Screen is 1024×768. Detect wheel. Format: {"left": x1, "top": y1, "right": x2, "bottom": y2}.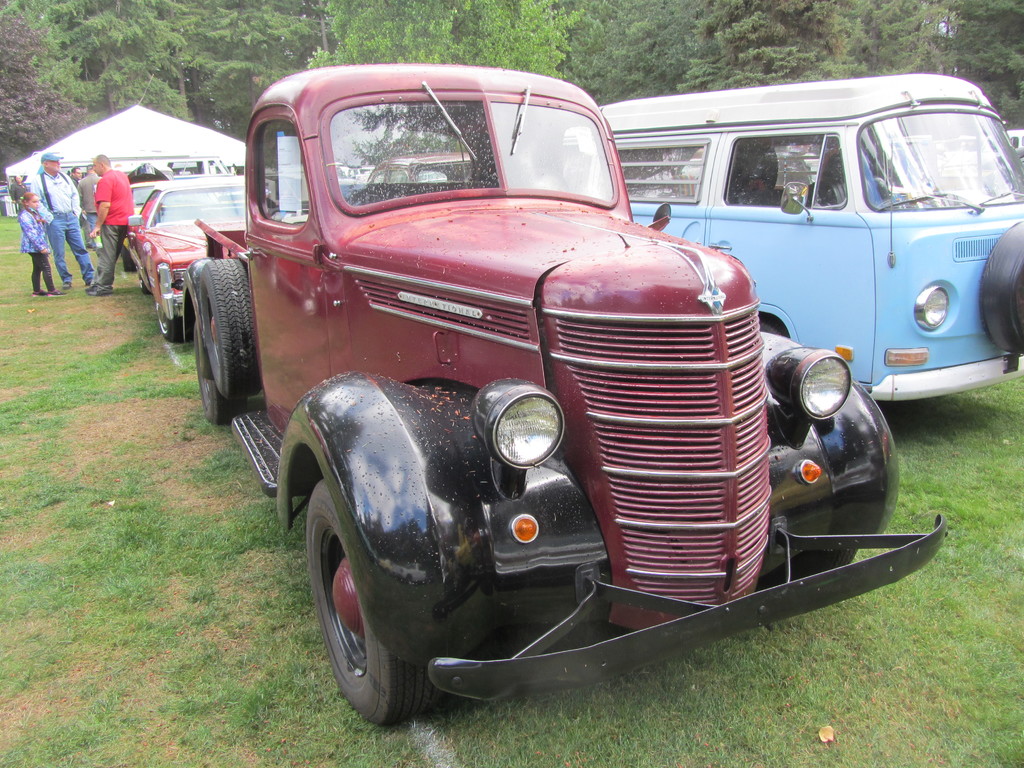
{"left": 123, "top": 246, "right": 136, "bottom": 271}.
